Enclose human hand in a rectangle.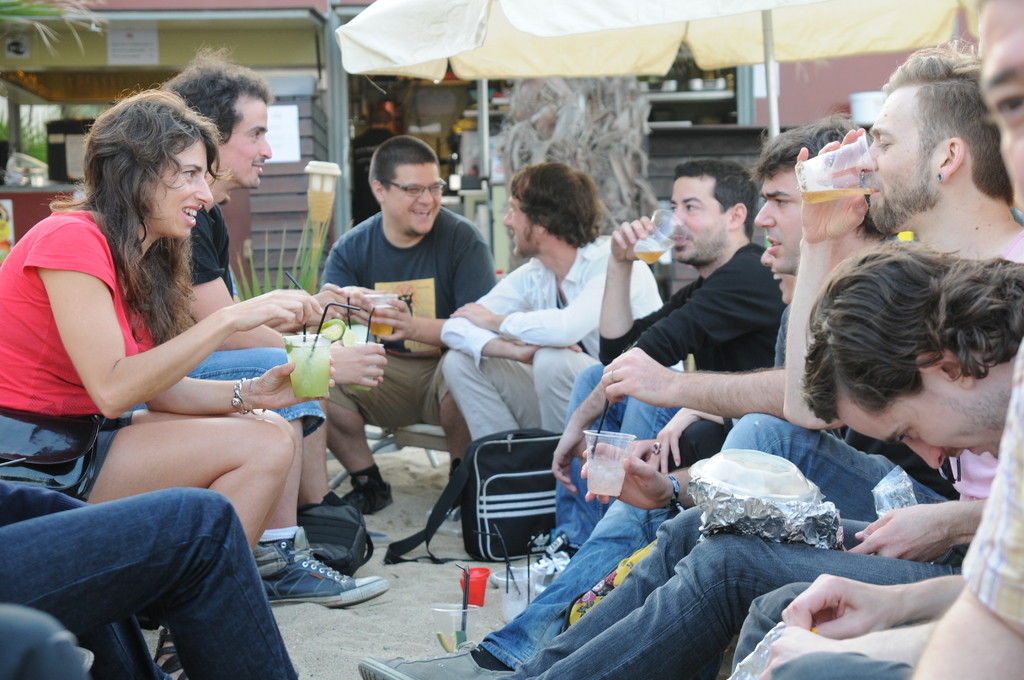
l=652, t=405, r=701, b=475.
